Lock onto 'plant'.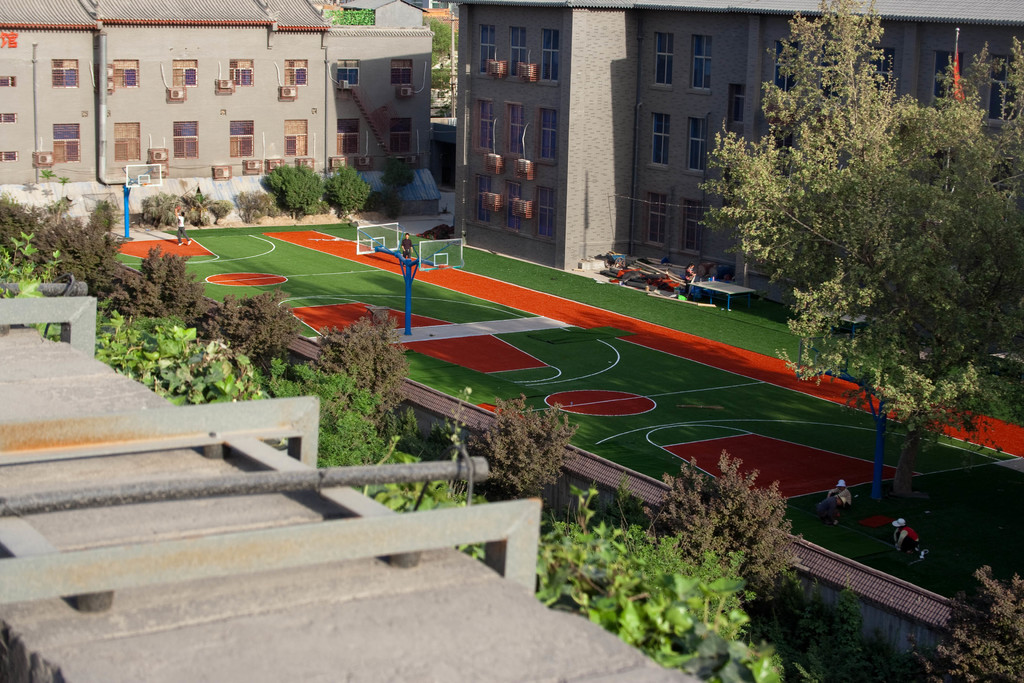
Locked: 19, 168, 69, 210.
